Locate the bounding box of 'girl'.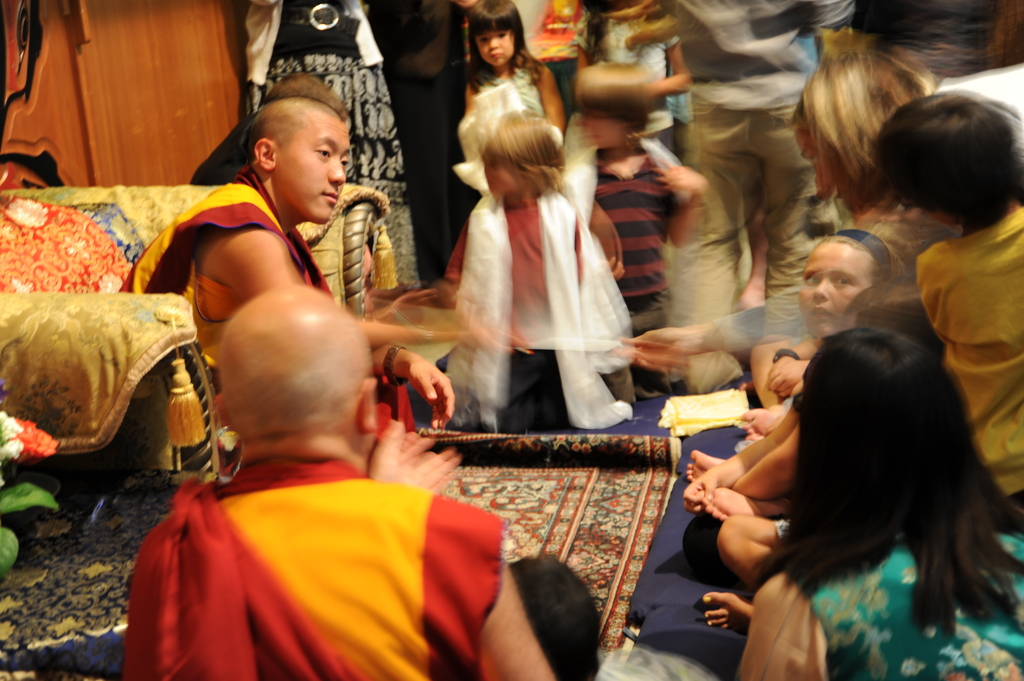
Bounding box: bbox(467, 0, 564, 131).
